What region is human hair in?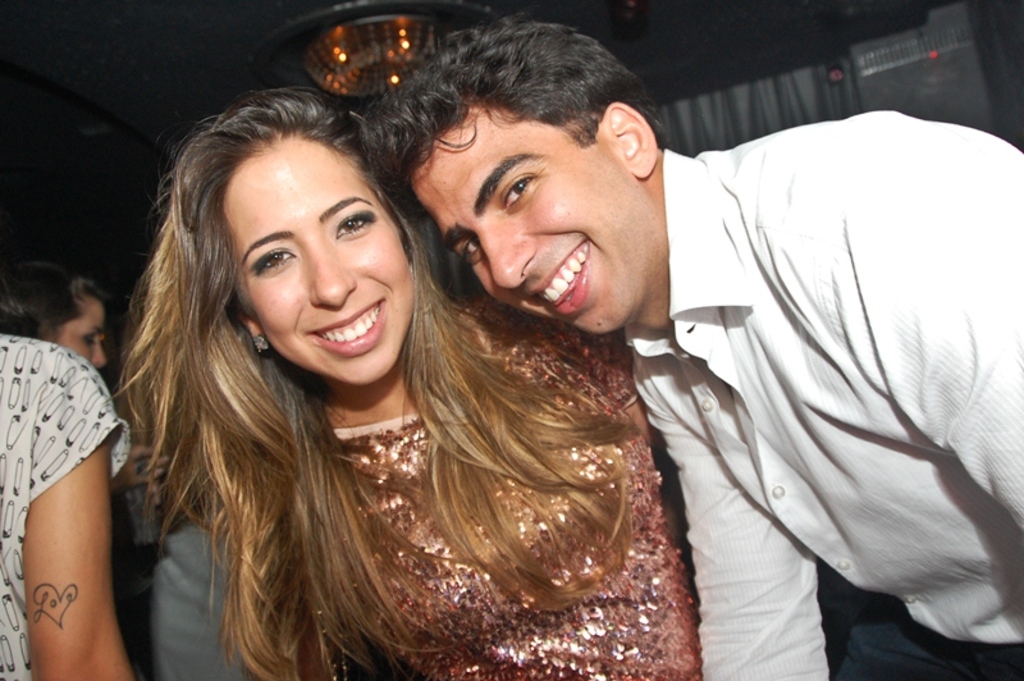
0:260:105:346.
